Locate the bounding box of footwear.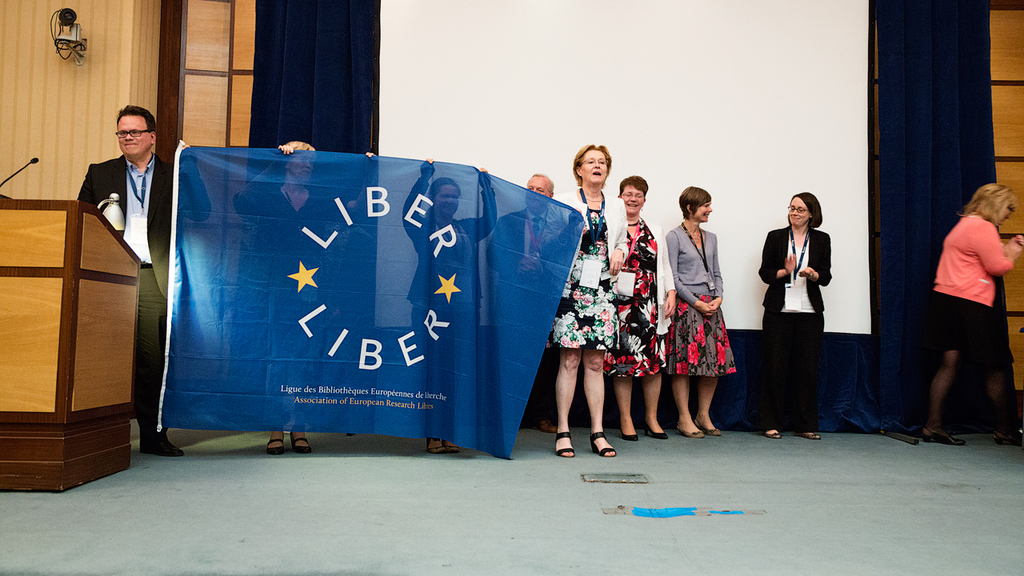
Bounding box: bbox=(763, 422, 783, 440).
